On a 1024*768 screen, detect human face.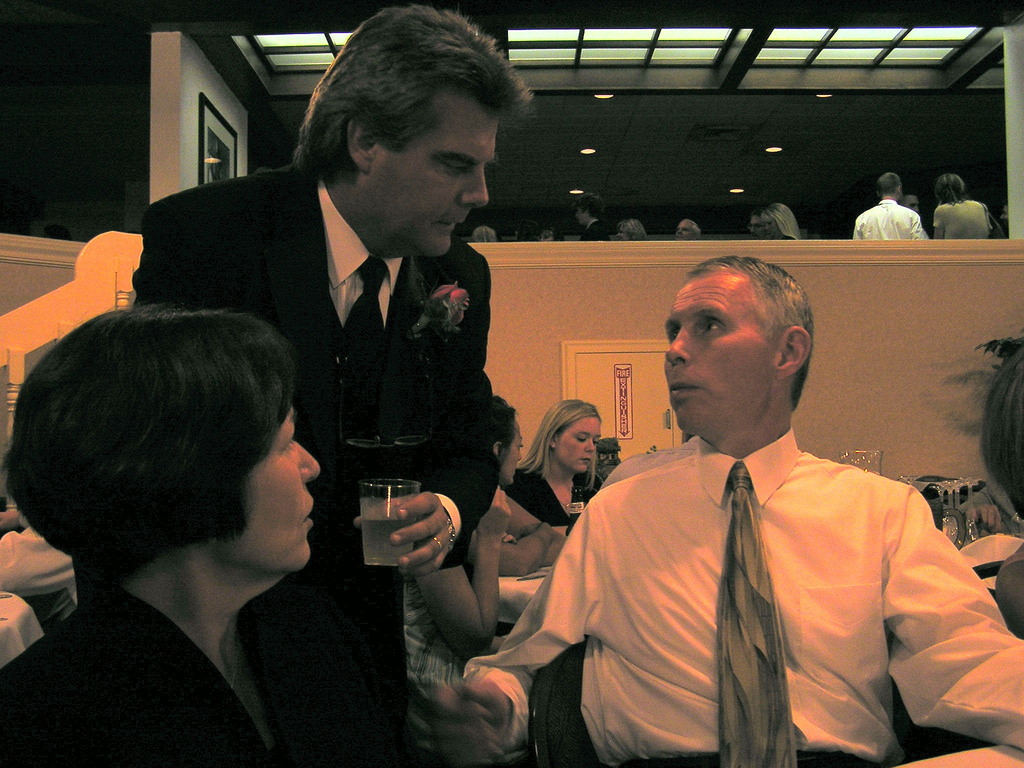
{"x1": 223, "y1": 408, "x2": 323, "y2": 576}.
